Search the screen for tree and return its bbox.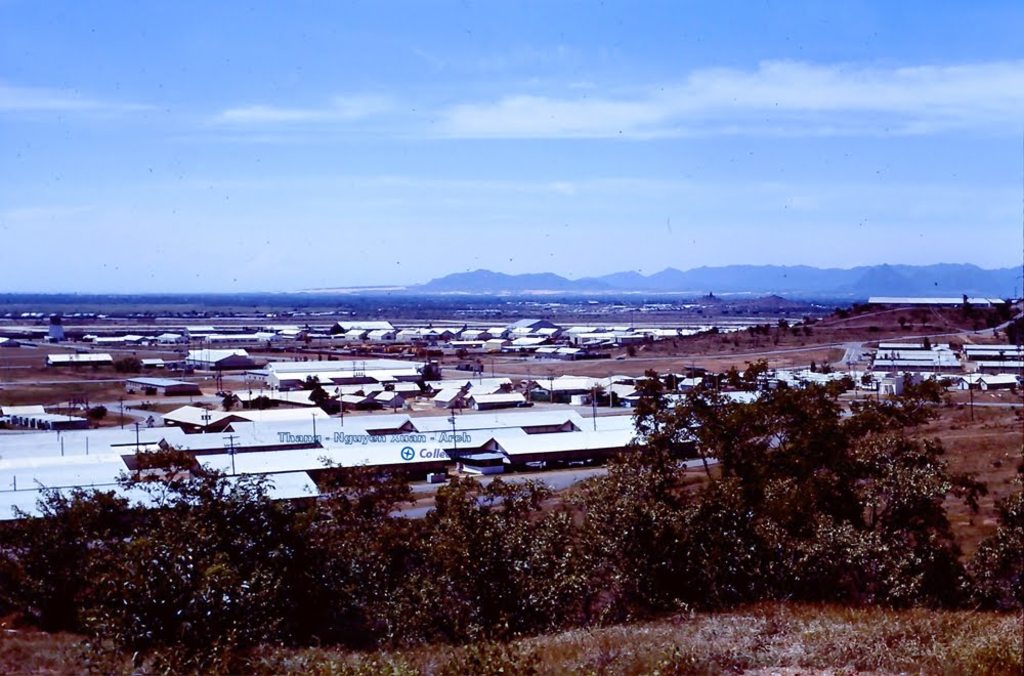
Found: box=[86, 397, 109, 420].
